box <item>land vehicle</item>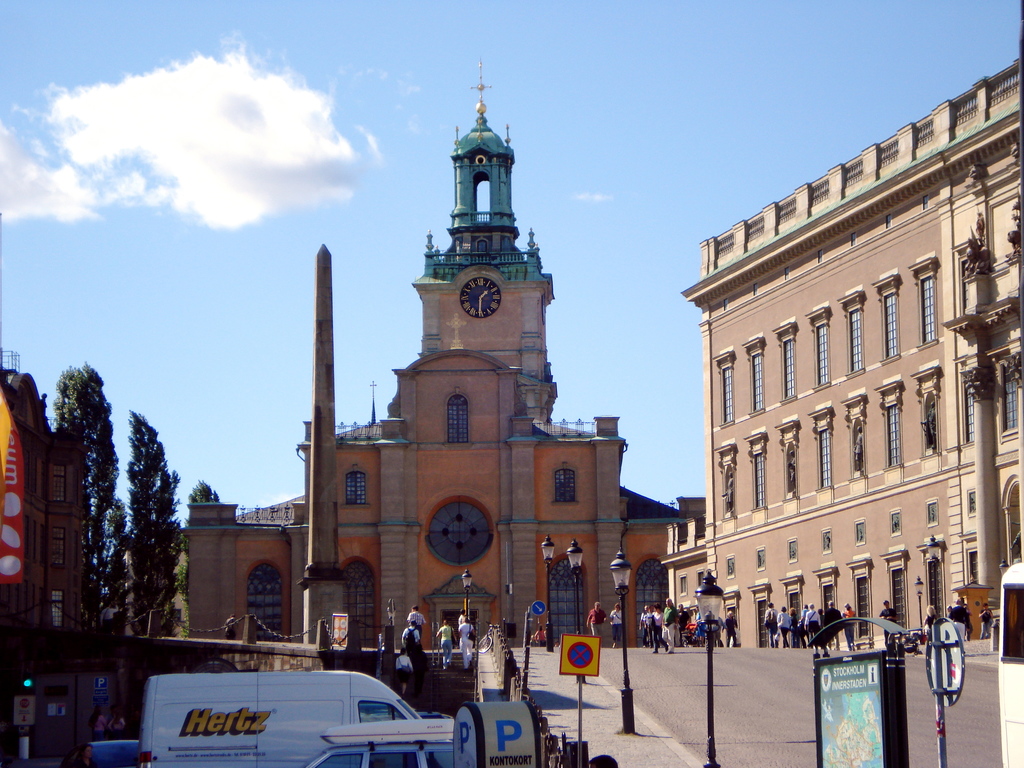
crop(129, 663, 442, 763)
